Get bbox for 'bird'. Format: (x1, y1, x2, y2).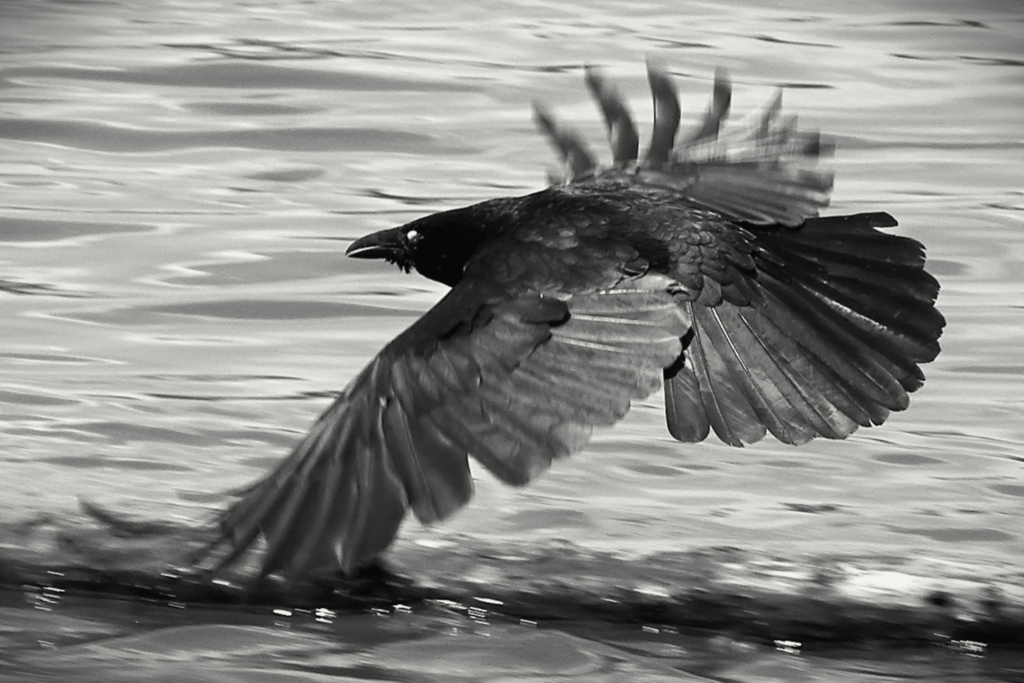
(161, 47, 912, 579).
